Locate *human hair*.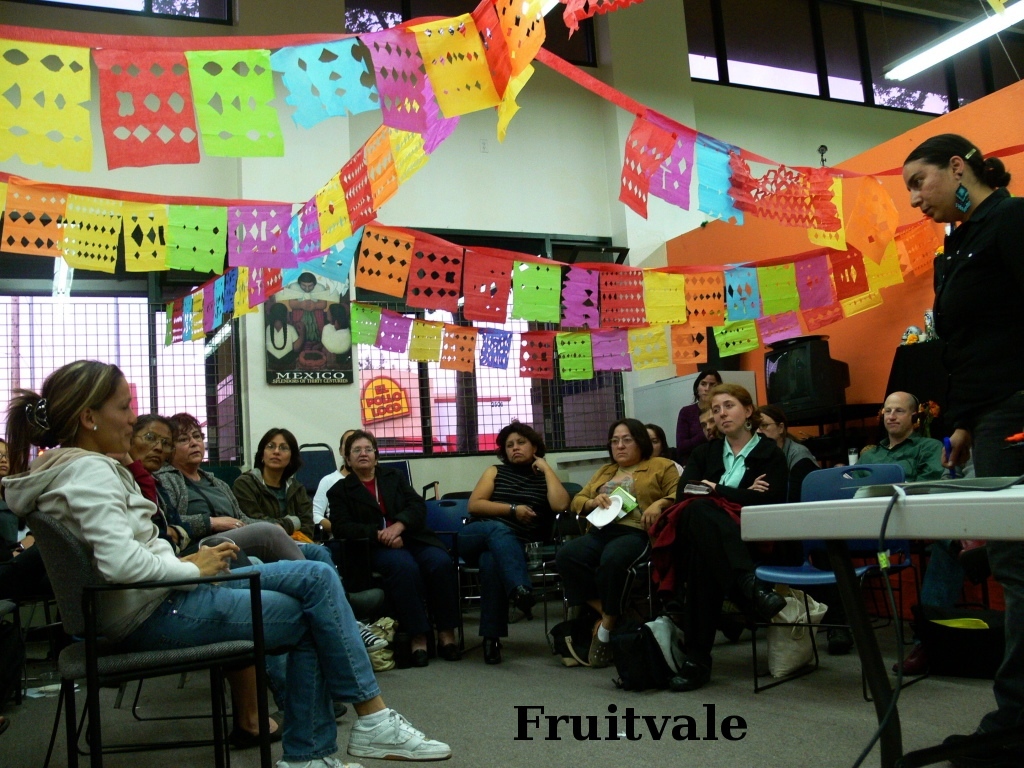
Bounding box: BBox(647, 423, 672, 458).
